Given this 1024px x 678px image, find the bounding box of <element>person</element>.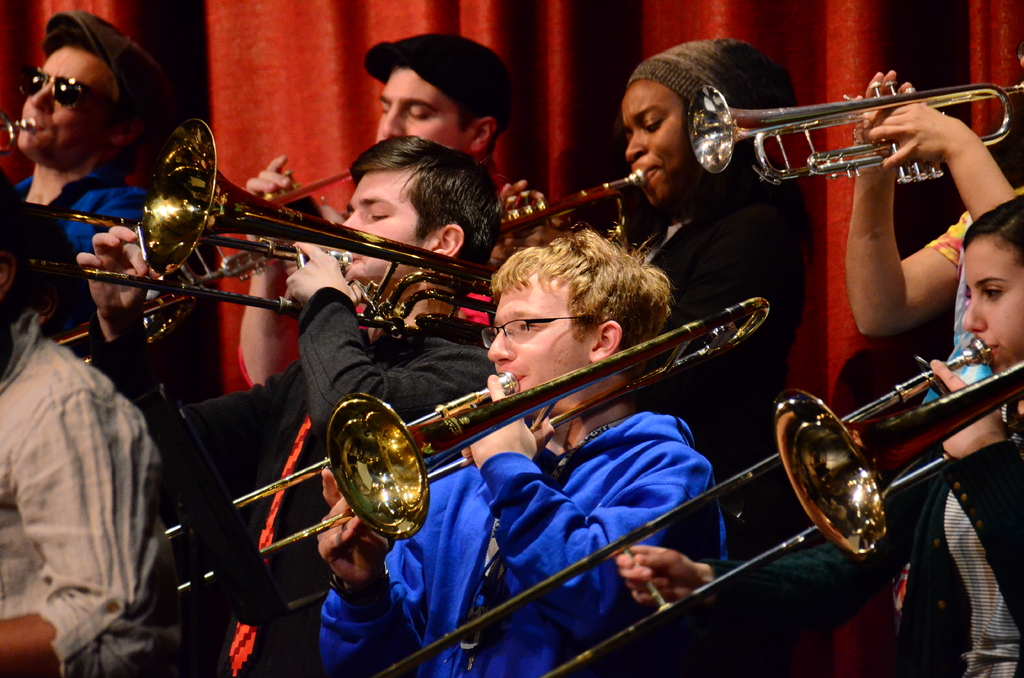
bbox=[496, 35, 812, 482].
